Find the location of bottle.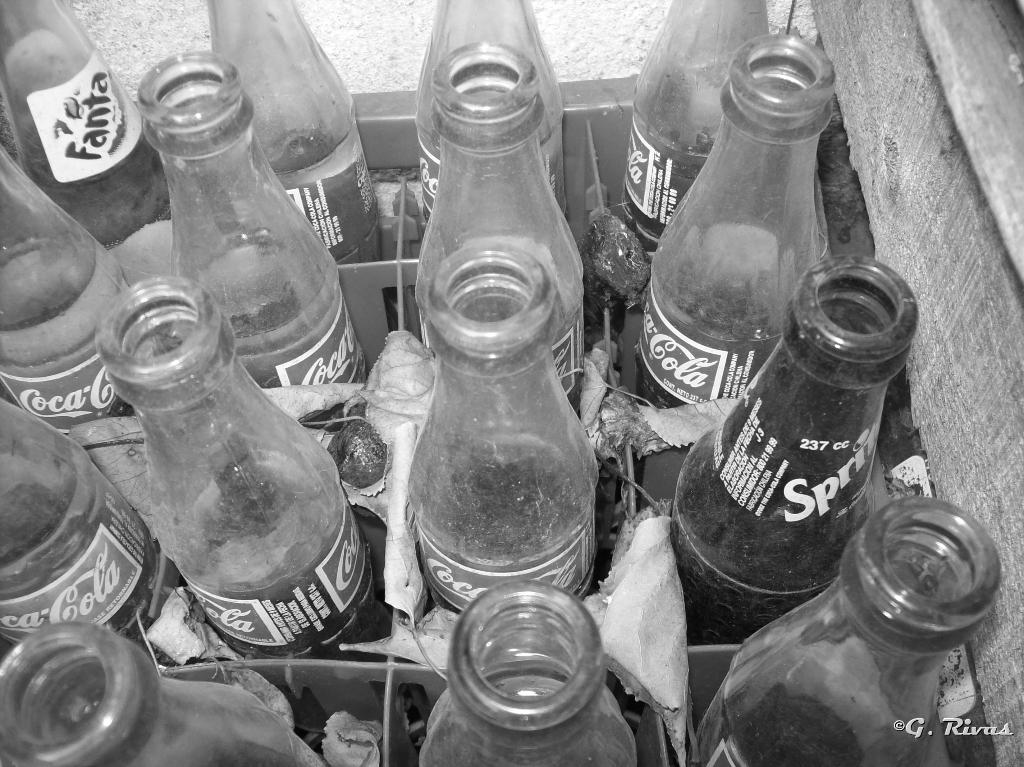
Location: bbox=(611, 0, 780, 278).
